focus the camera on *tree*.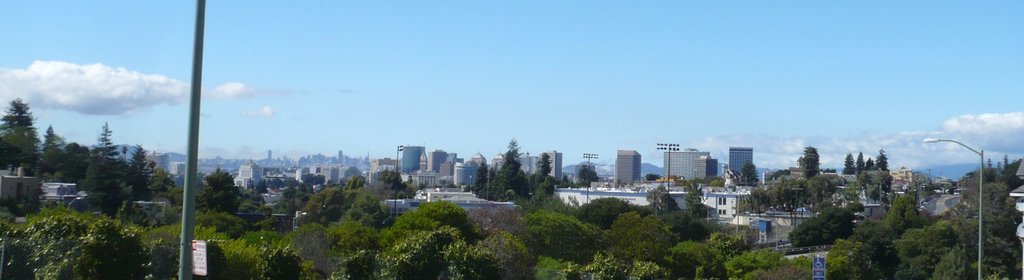
Focus region: 145, 174, 173, 202.
